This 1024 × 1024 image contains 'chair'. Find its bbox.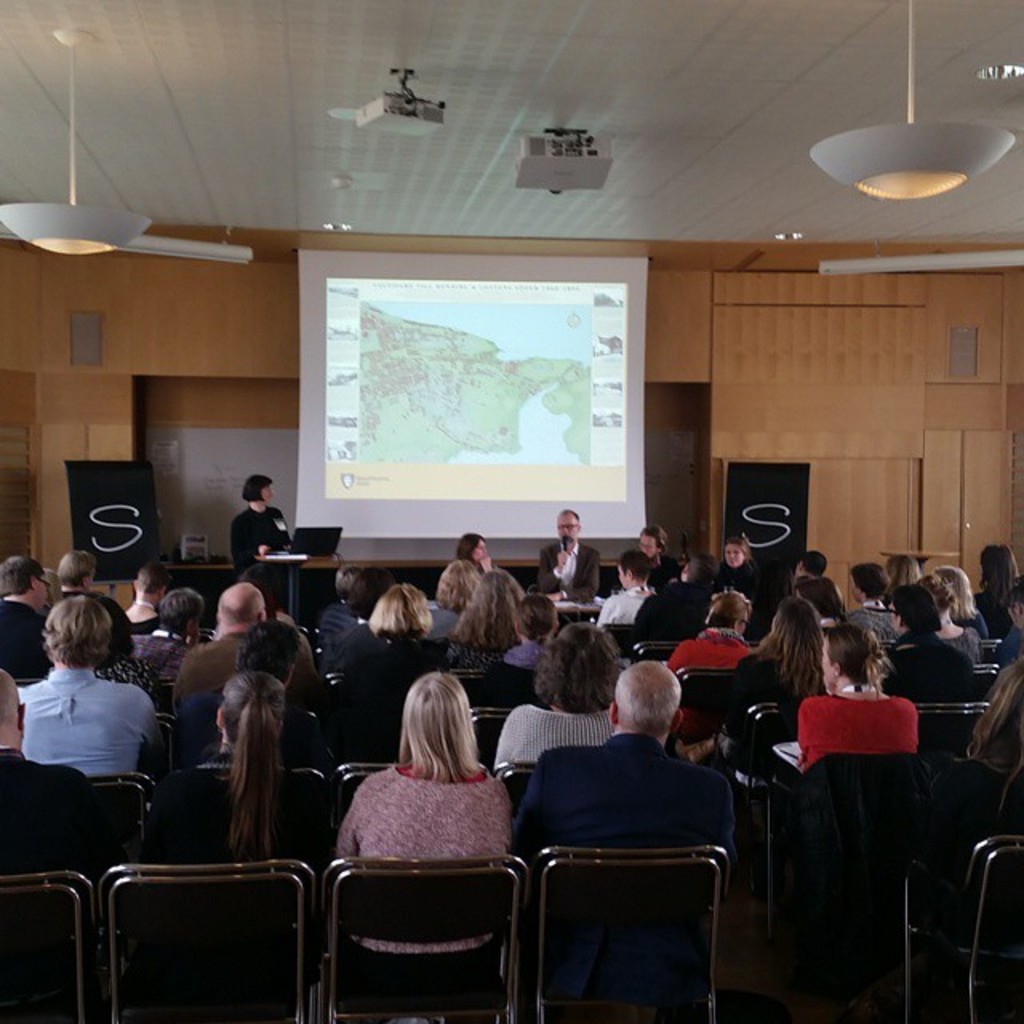
[490,762,534,834].
